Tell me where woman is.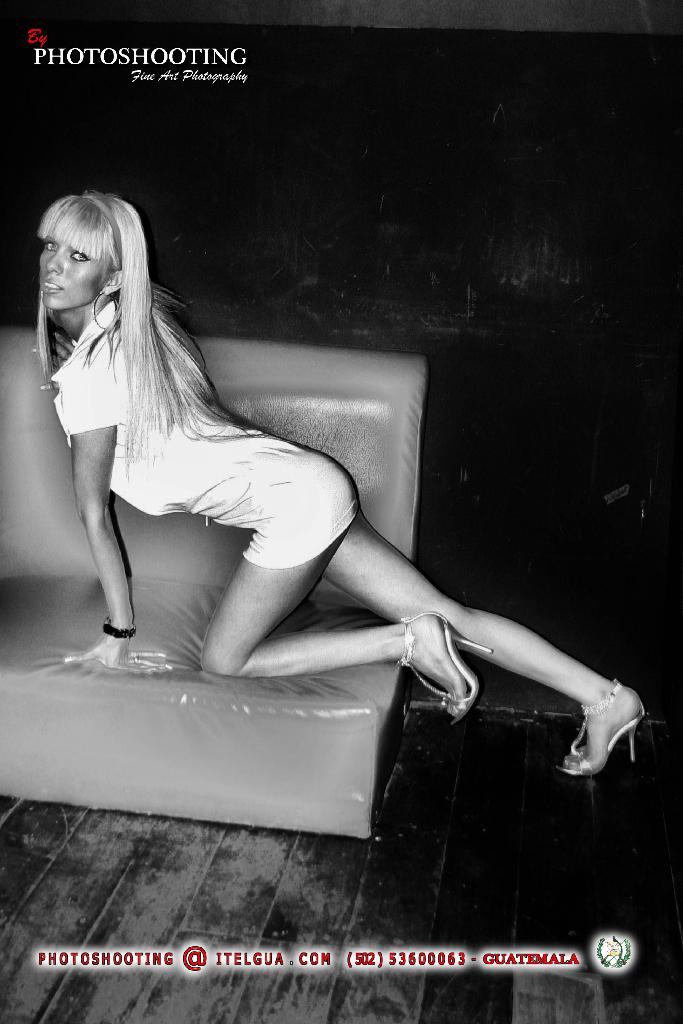
woman is at locate(68, 145, 572, 867).
